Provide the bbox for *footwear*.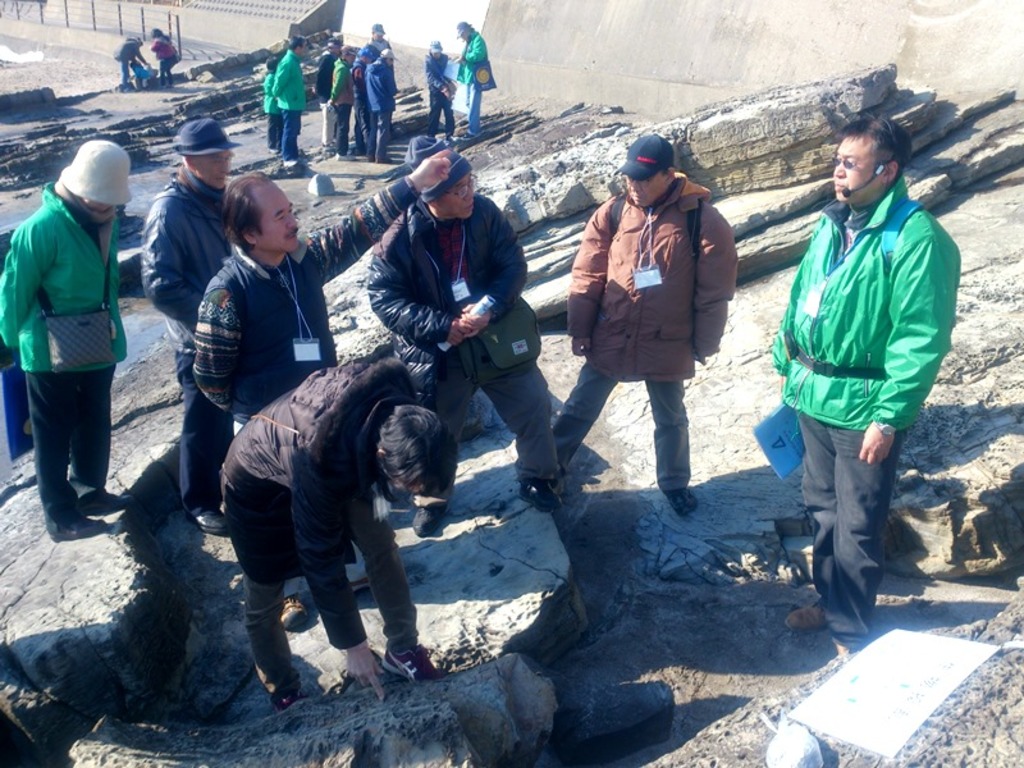
crop(444, 134, 460, 145).
